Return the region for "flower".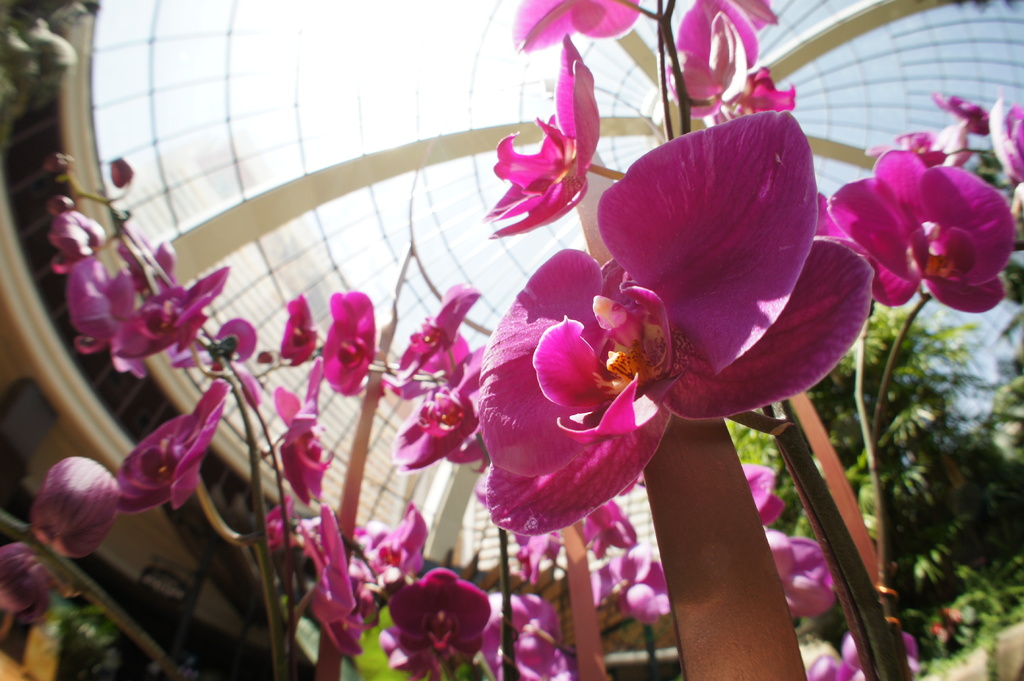
box(315, 289, 379, 392).
